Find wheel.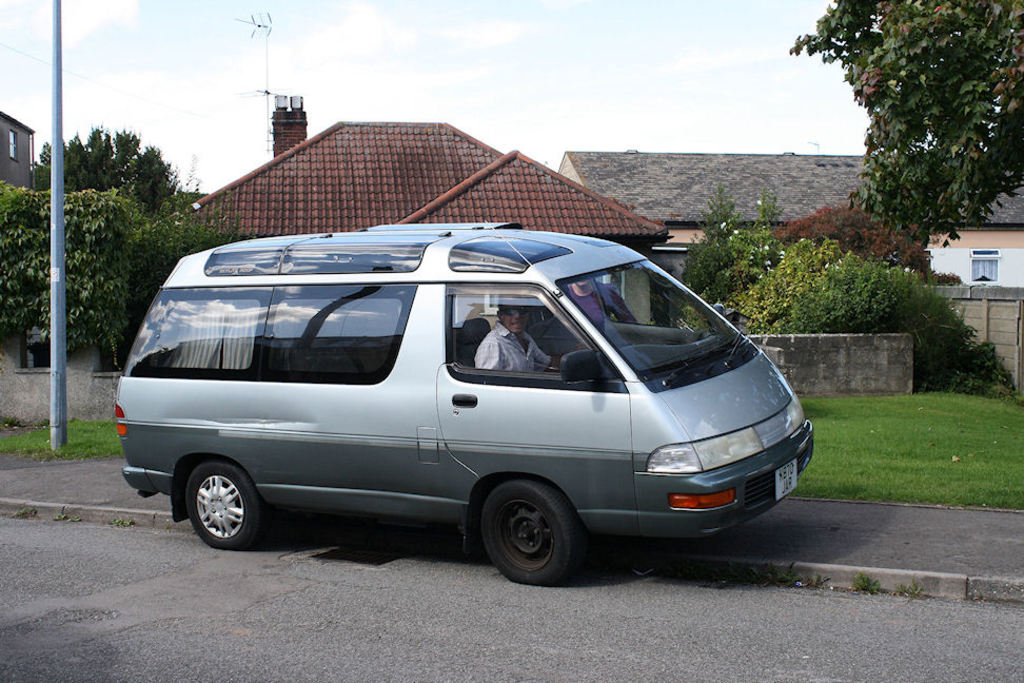
box=[477, 480, 583, 586].
